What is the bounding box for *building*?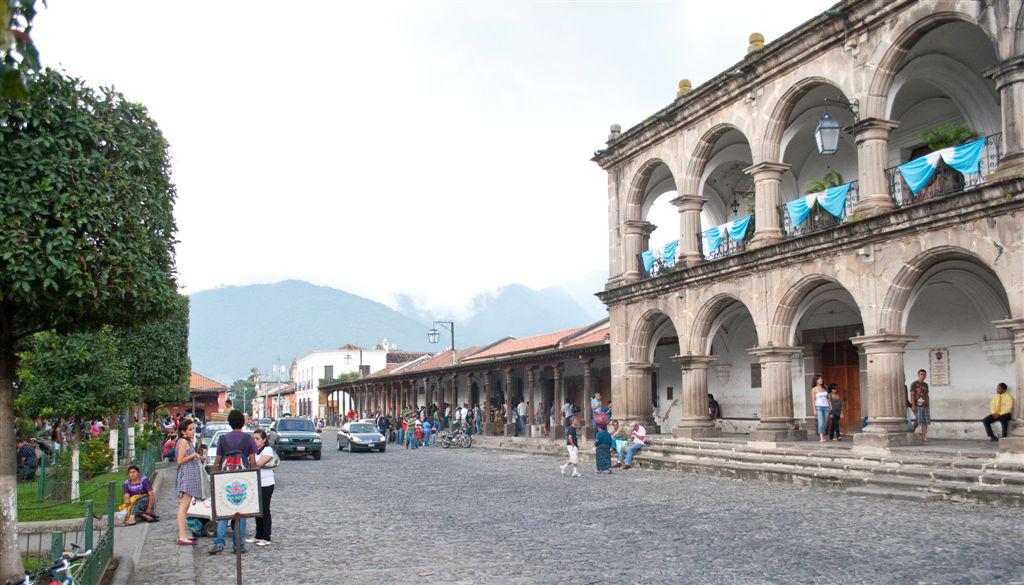
588:0:1023:465.
